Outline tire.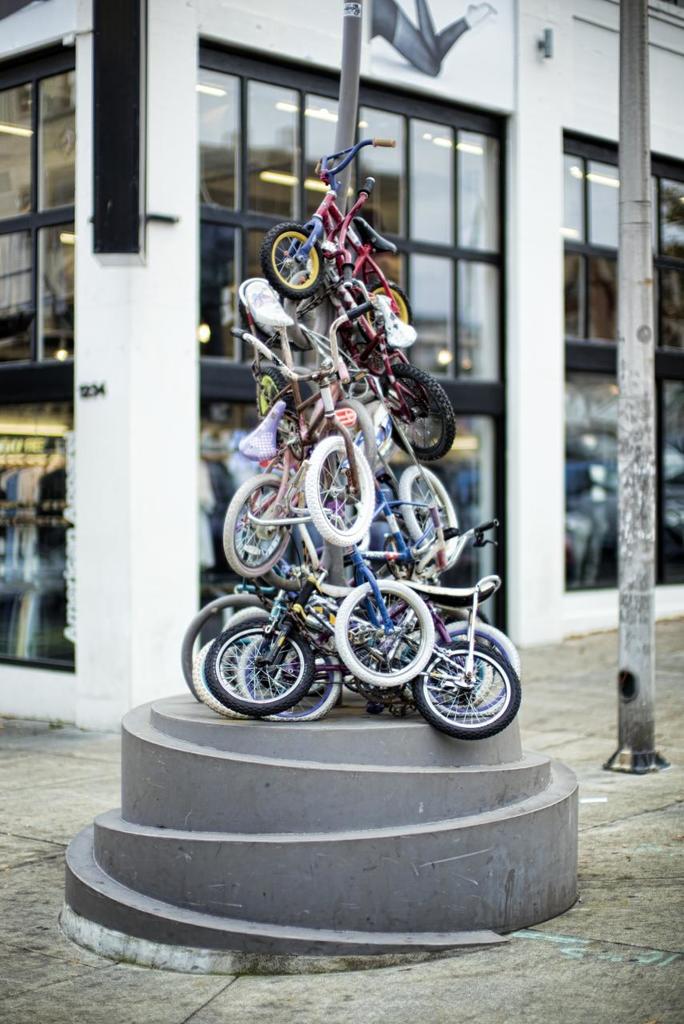
Outline: bbox(202, 623, 312, 711).
